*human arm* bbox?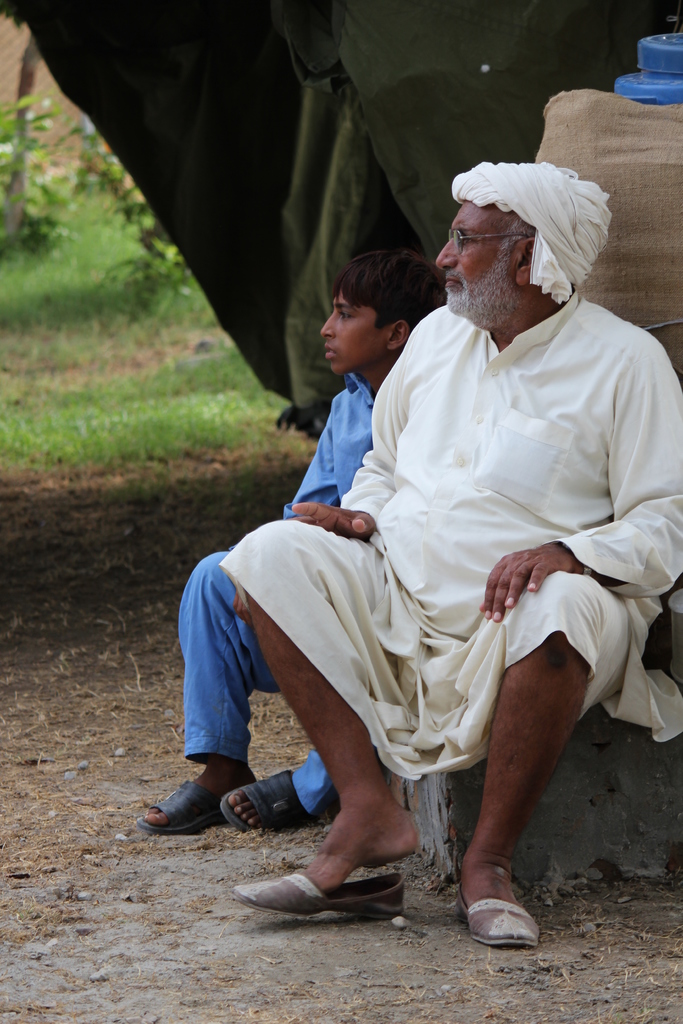
<region>226, 457, 327, 630</region>
